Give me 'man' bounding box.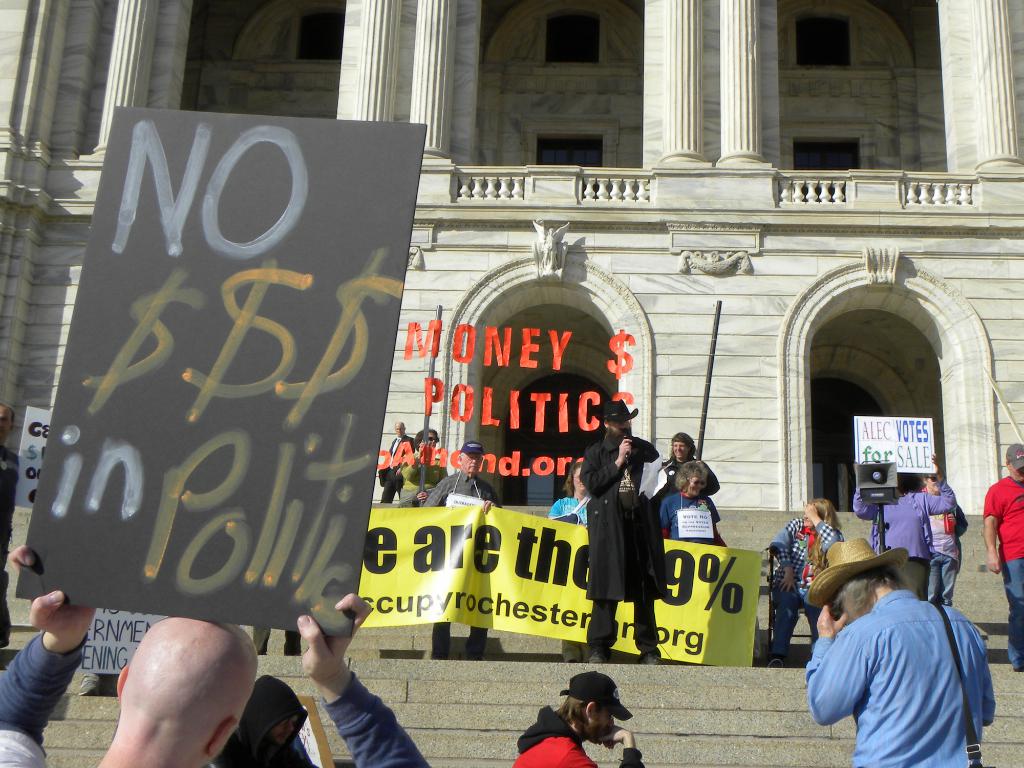
box=[0, 405, 21, 653].
